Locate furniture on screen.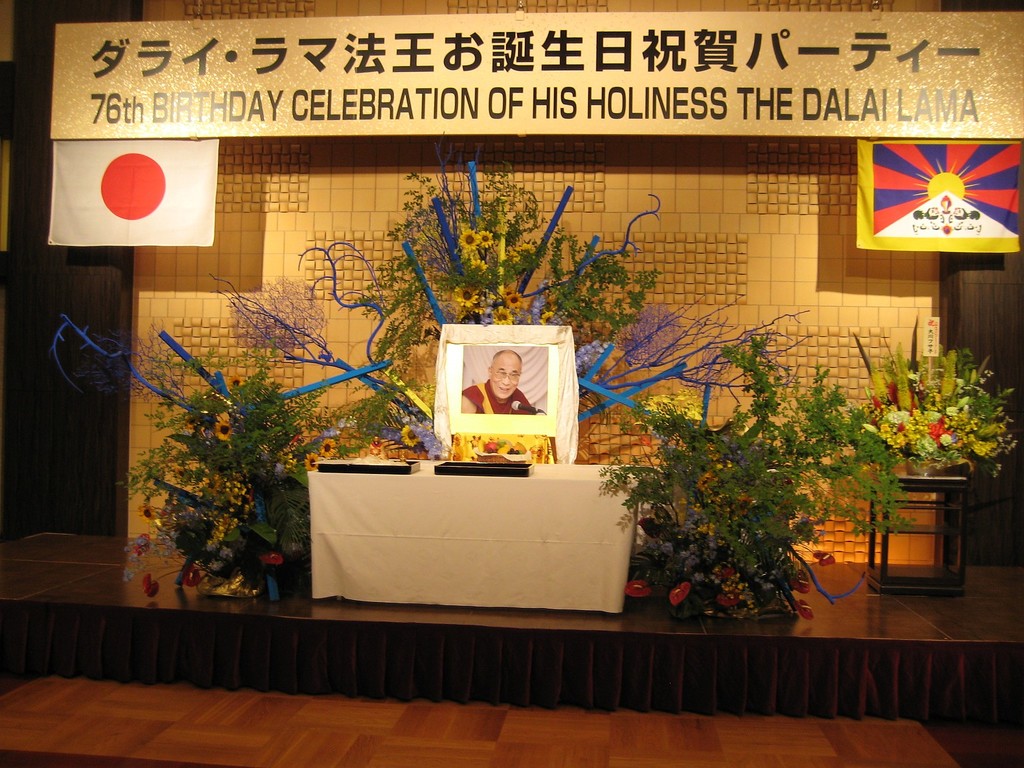
On screen at 308,457,645,616.
